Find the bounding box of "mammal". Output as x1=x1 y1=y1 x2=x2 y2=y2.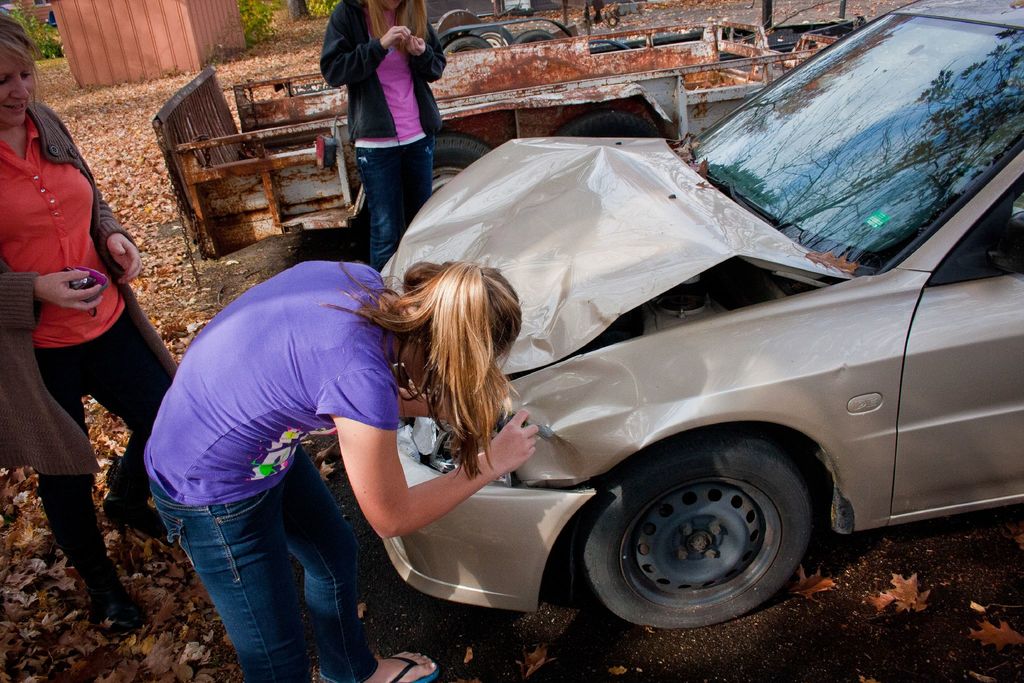
x1=0 y1=12 x2=179 y2=638.
